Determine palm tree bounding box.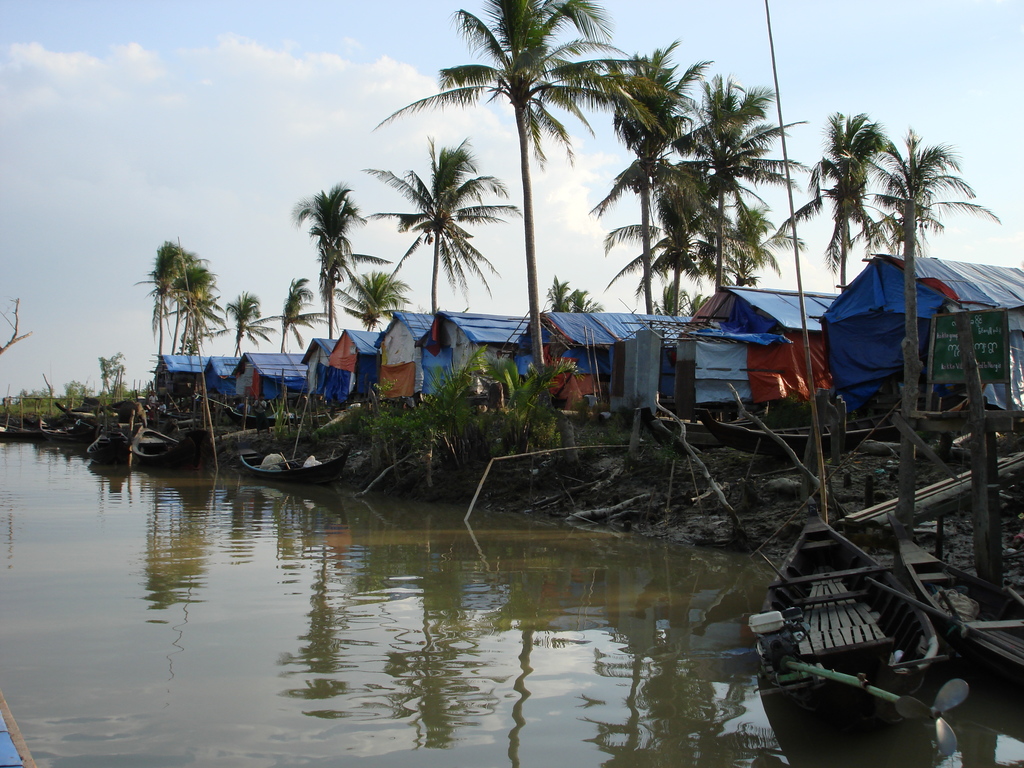
Determined: box=[269, 275, 329, 356].
